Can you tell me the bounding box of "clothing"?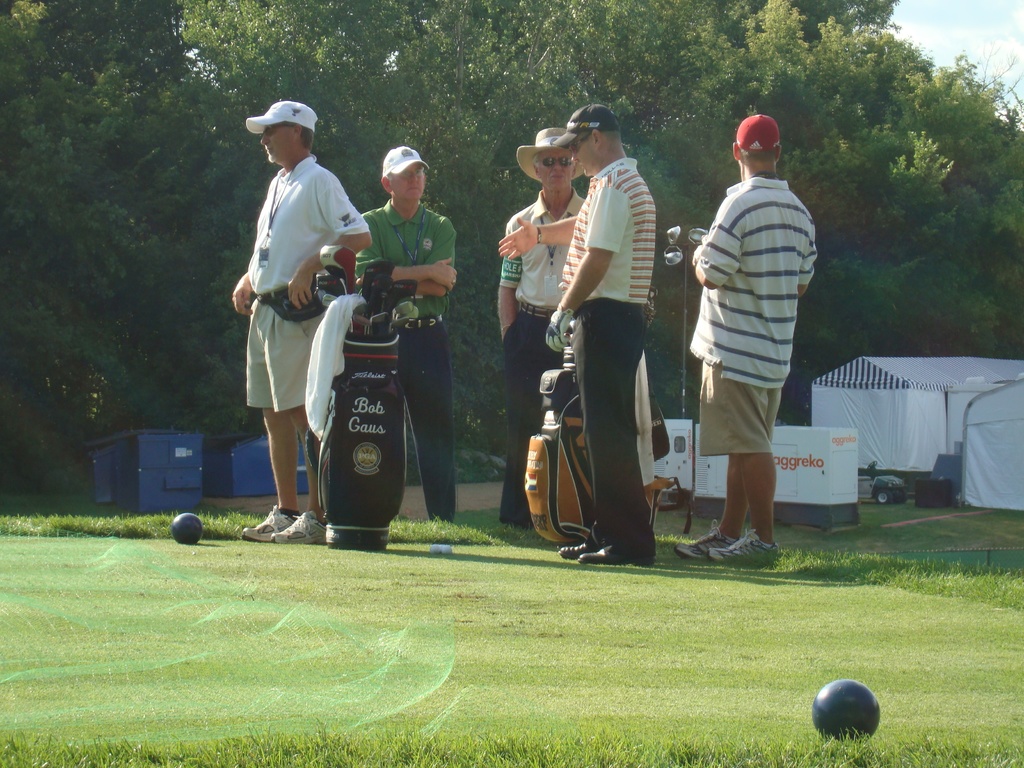
box(355, 202, 456, 525).
